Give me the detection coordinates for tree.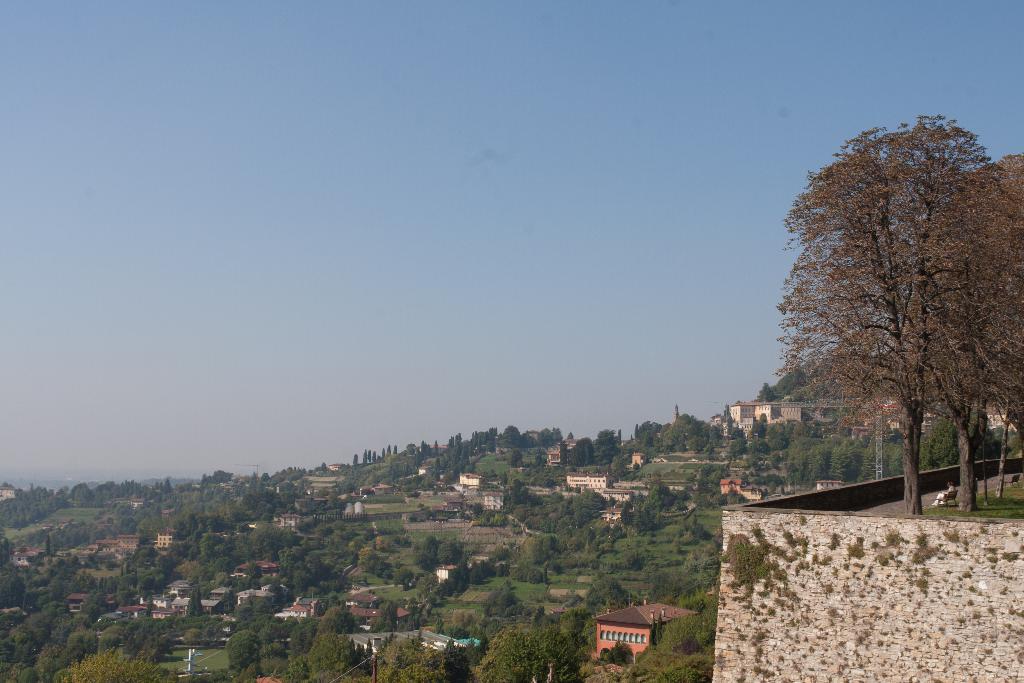
(x1=44, y1=609, x2=77, y2=654).
